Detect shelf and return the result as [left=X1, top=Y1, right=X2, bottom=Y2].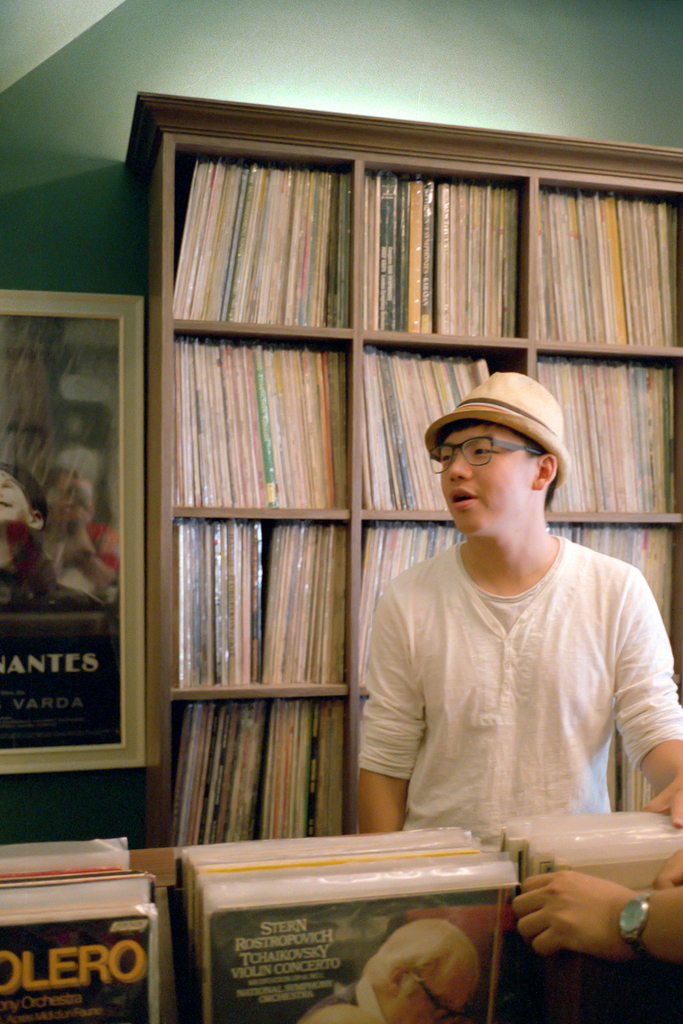
[left=131, top=156, right=617, bottom=861].
